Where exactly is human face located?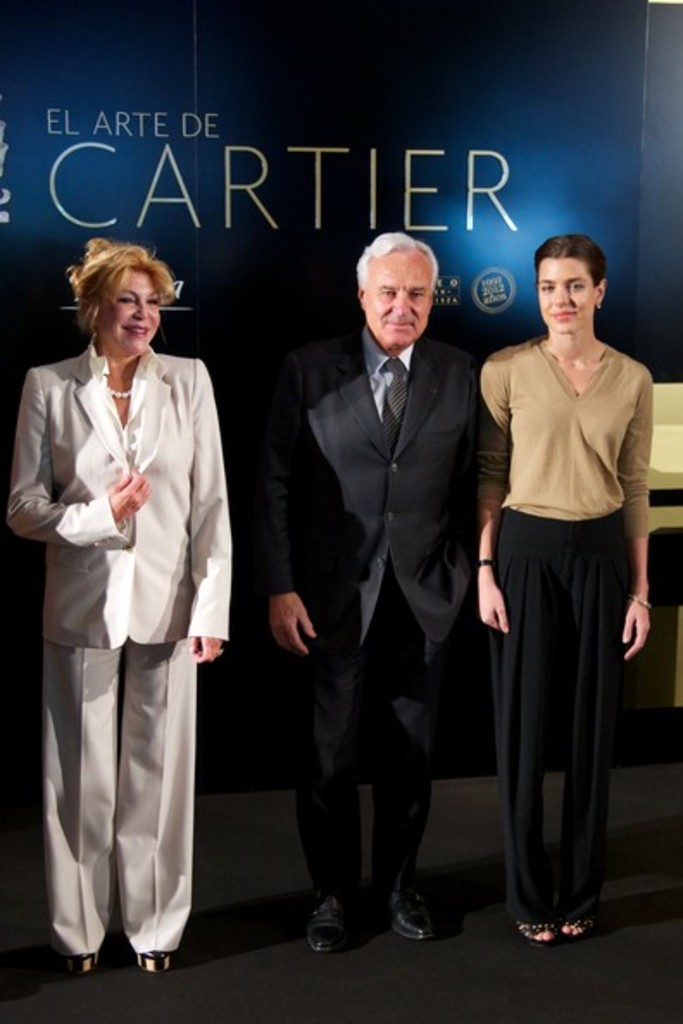
Its bounding box is box(357, 247, 442, 343).
